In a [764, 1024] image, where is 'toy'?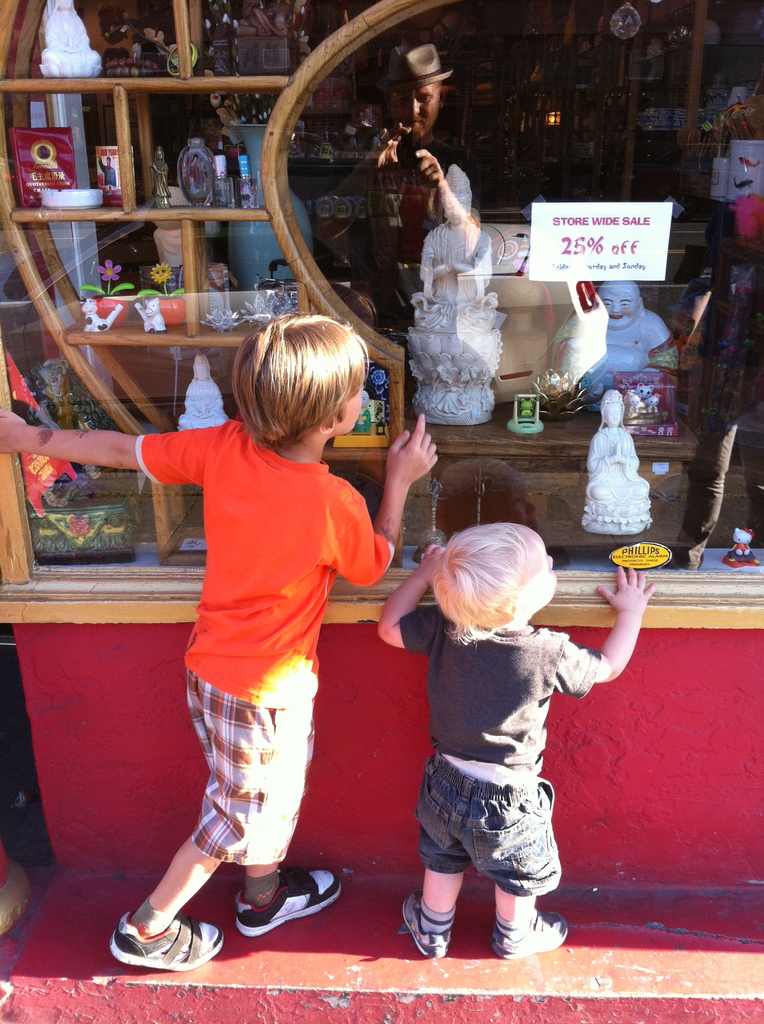
83/301/122/332.
